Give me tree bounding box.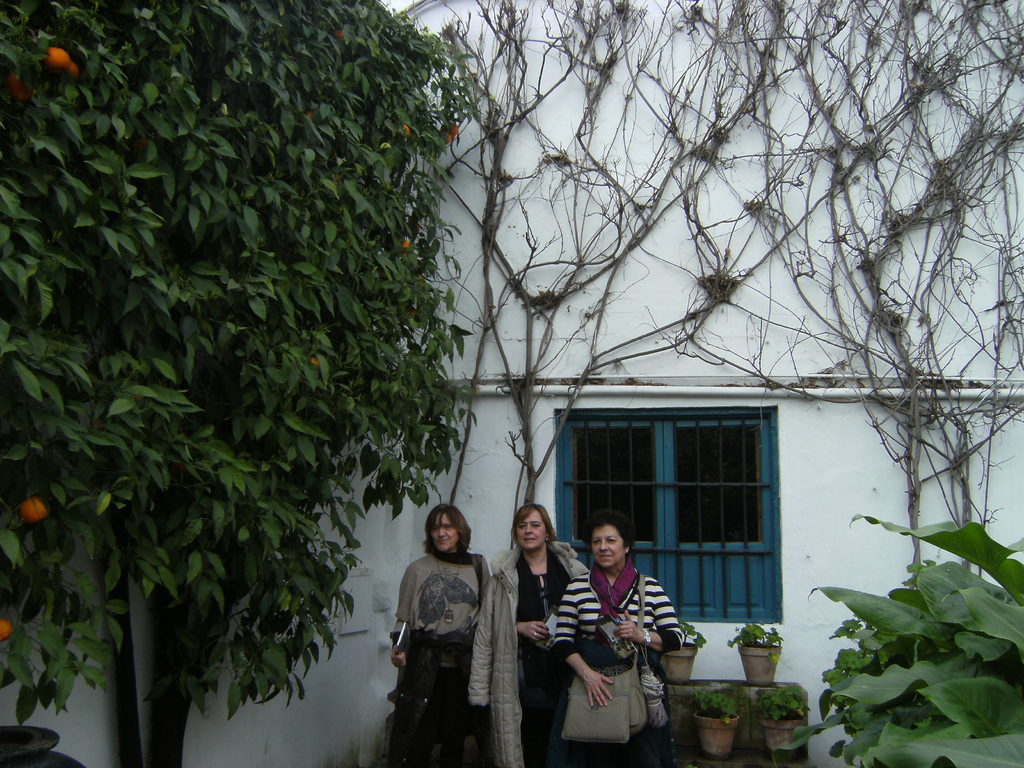
{"left": 0, "top": 0, "right": 473, "bottom": 767}.
